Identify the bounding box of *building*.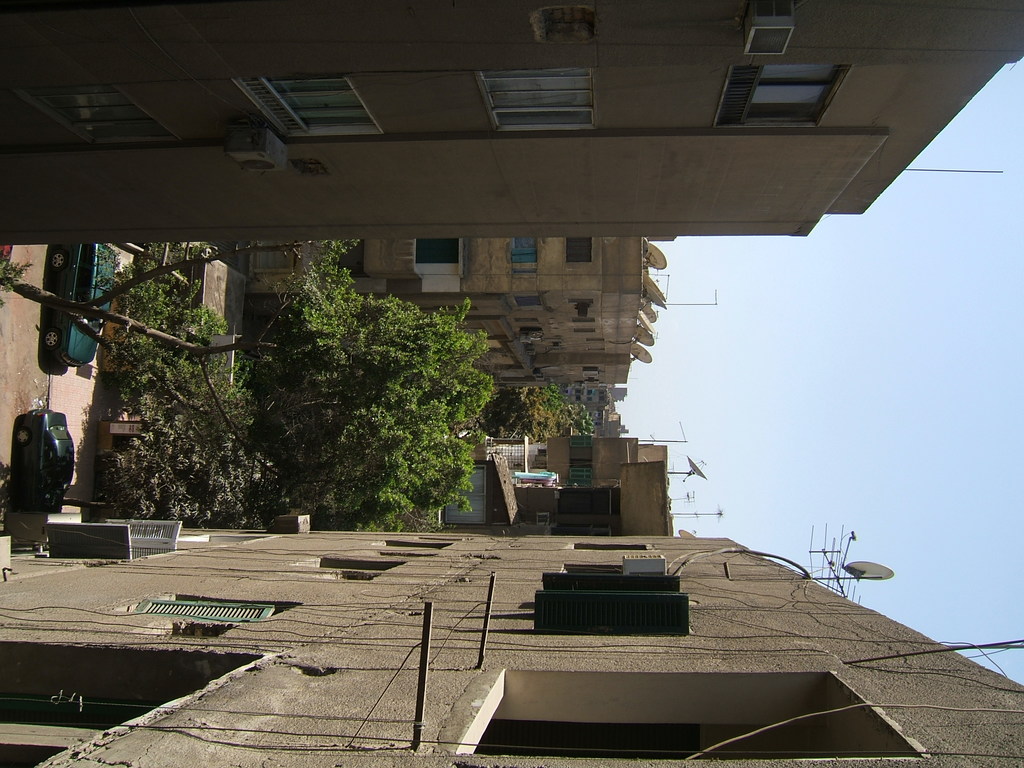
[left=0, top=529, right=1023, bottom=767].
